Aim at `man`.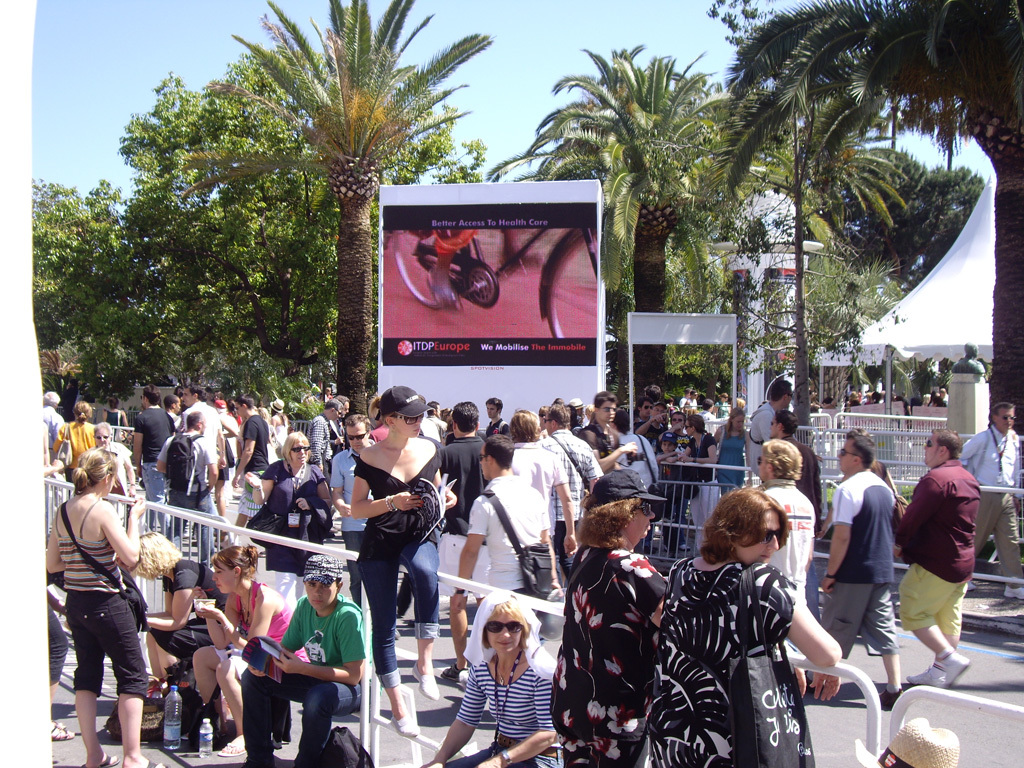
Aimed at [left=435, top=403, right=537, bottom=686].
